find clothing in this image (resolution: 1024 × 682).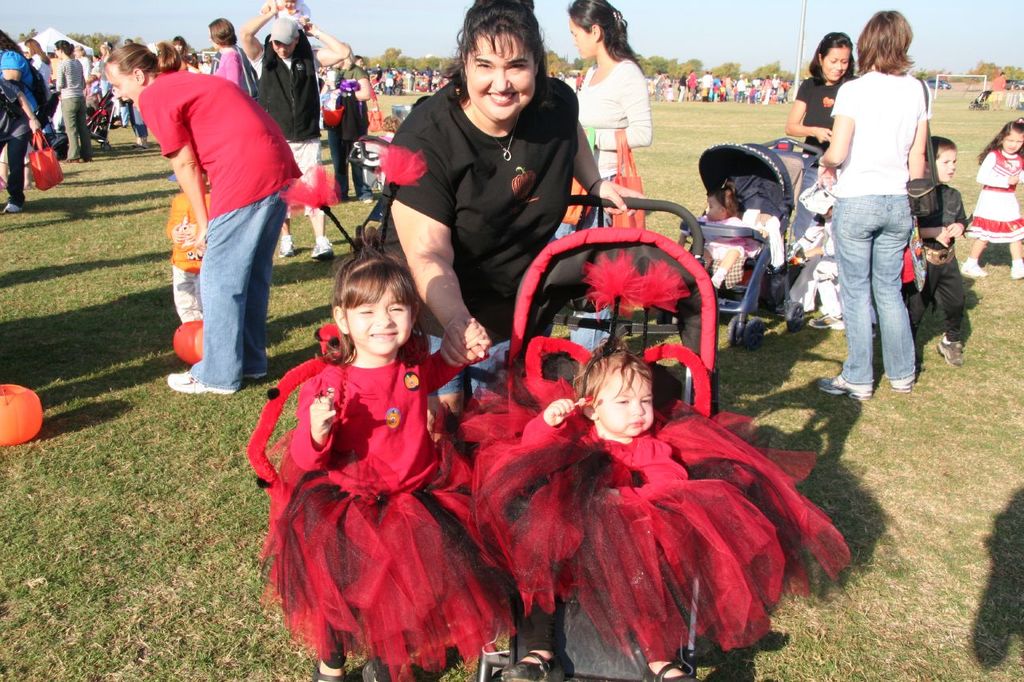
[left=327, top=66, right=367, bottom=201].
